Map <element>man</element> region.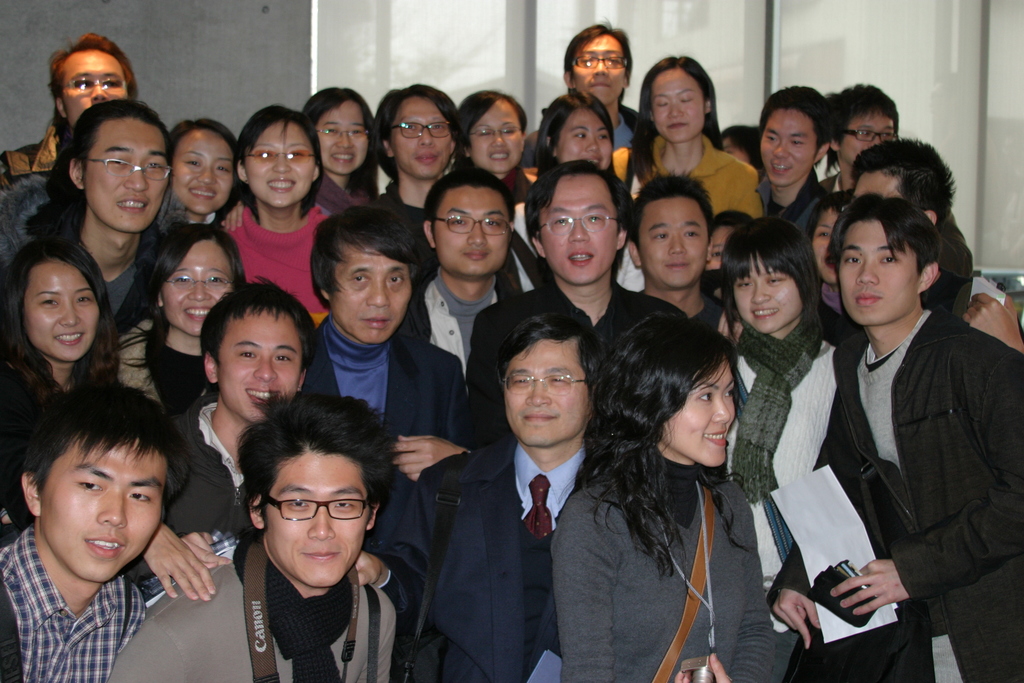
Mapped to (left=0, top=379, right=195, bottom=682).
